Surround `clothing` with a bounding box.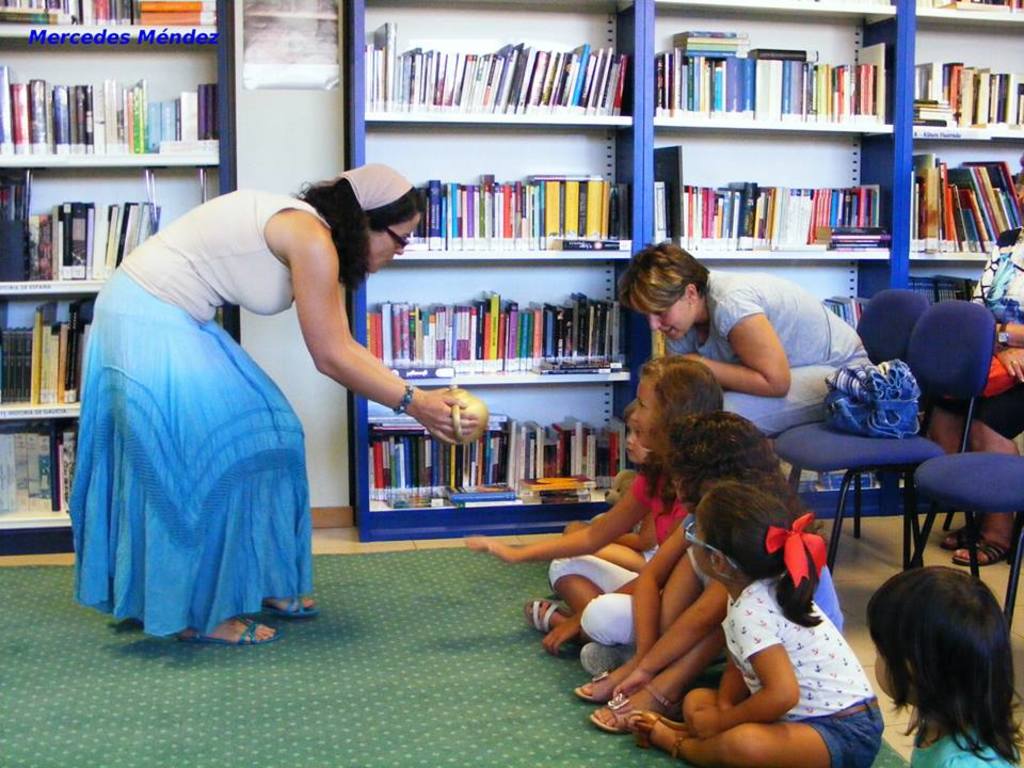
(x1=794, y1=702, x2=890, y2=763).
